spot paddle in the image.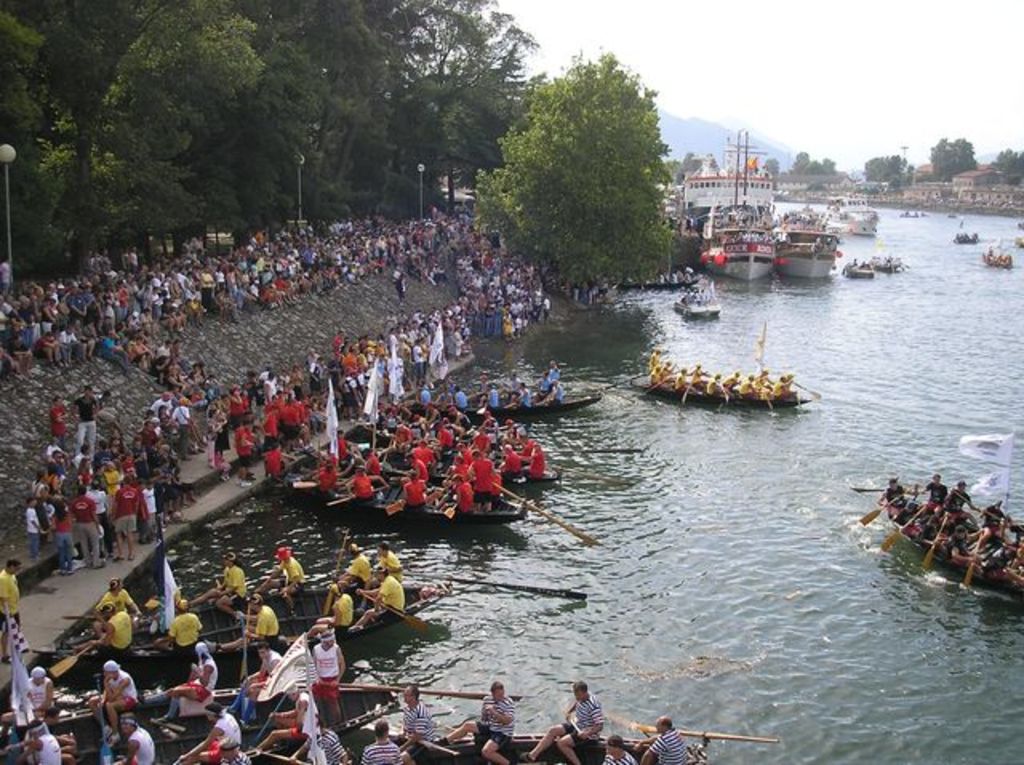
paddle found at BBox(922, 517, 949, 571).
